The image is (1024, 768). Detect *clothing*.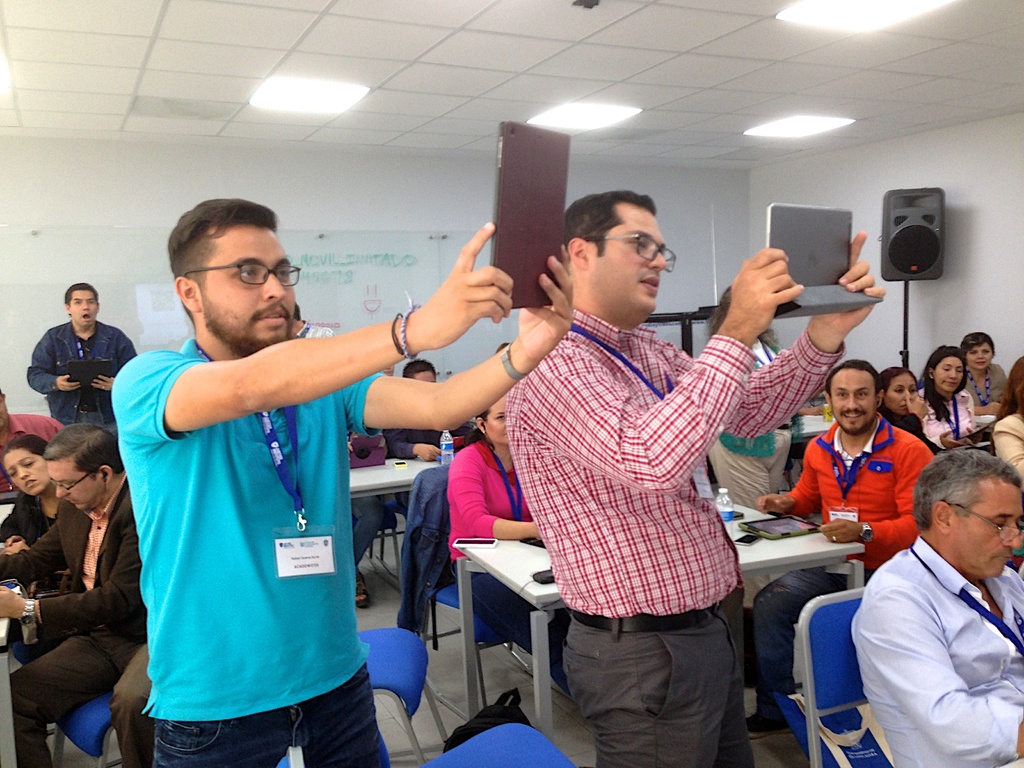
Detection: select_region(989, 406, 1023, 478).
